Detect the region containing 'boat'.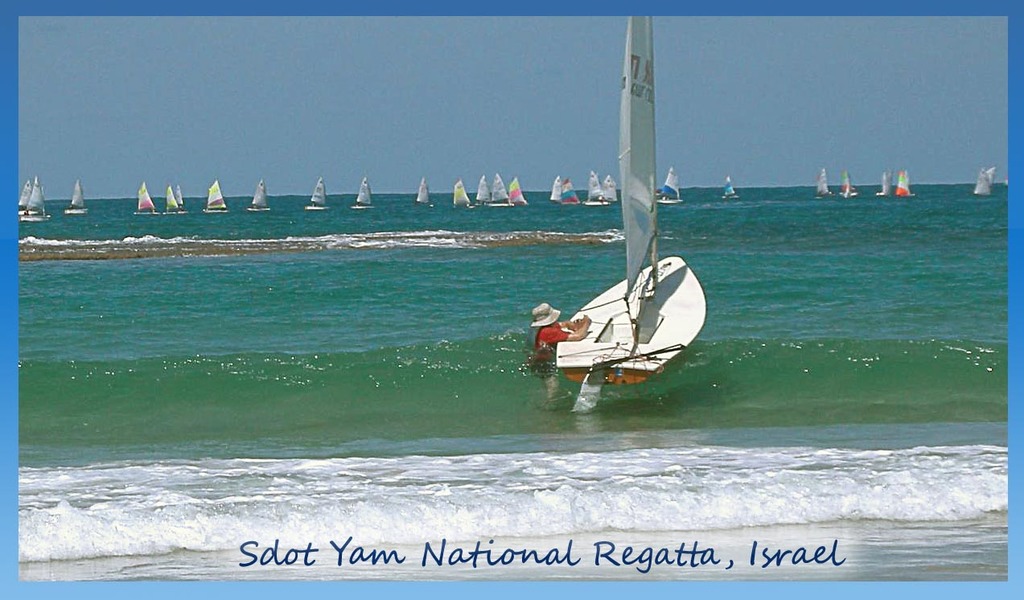
bbox=[160, 184, 185, 215].
